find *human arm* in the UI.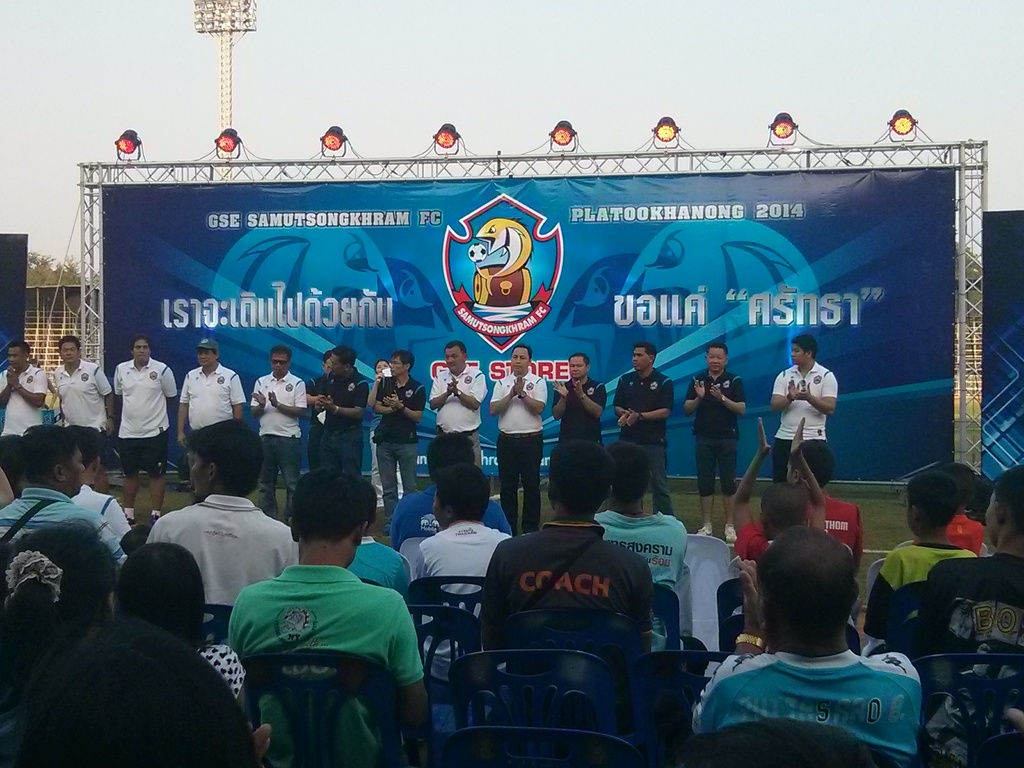
UI element at <bbox>390, 605, 436, 730</bbox>.
